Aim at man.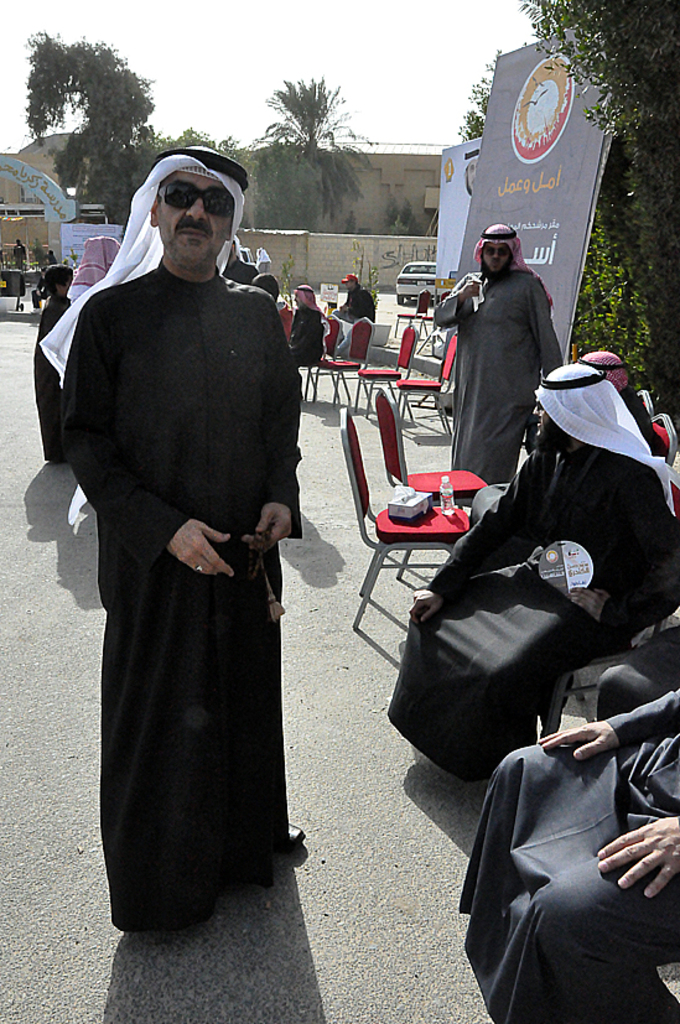
Aimed at locate(384, 363, 679, 784).
